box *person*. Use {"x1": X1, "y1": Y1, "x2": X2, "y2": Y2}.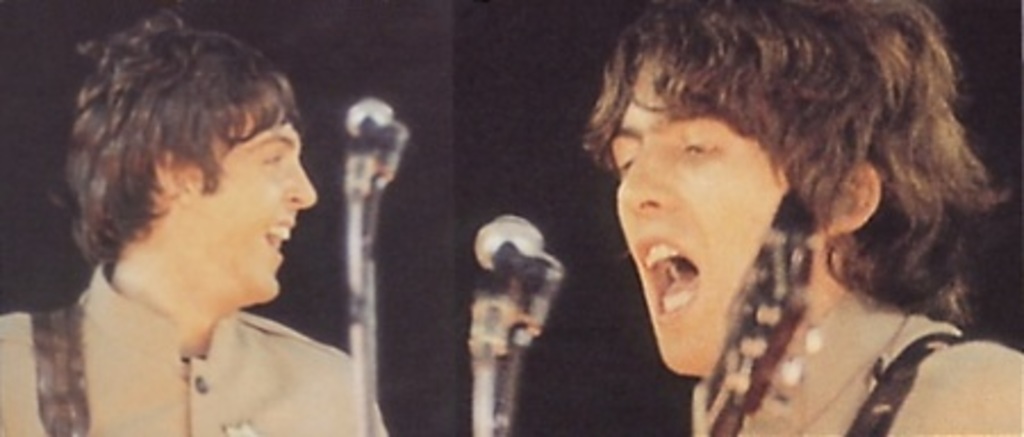
{"x1": 585, "y1": 0, "x2": 1022, "y2": 435}.
